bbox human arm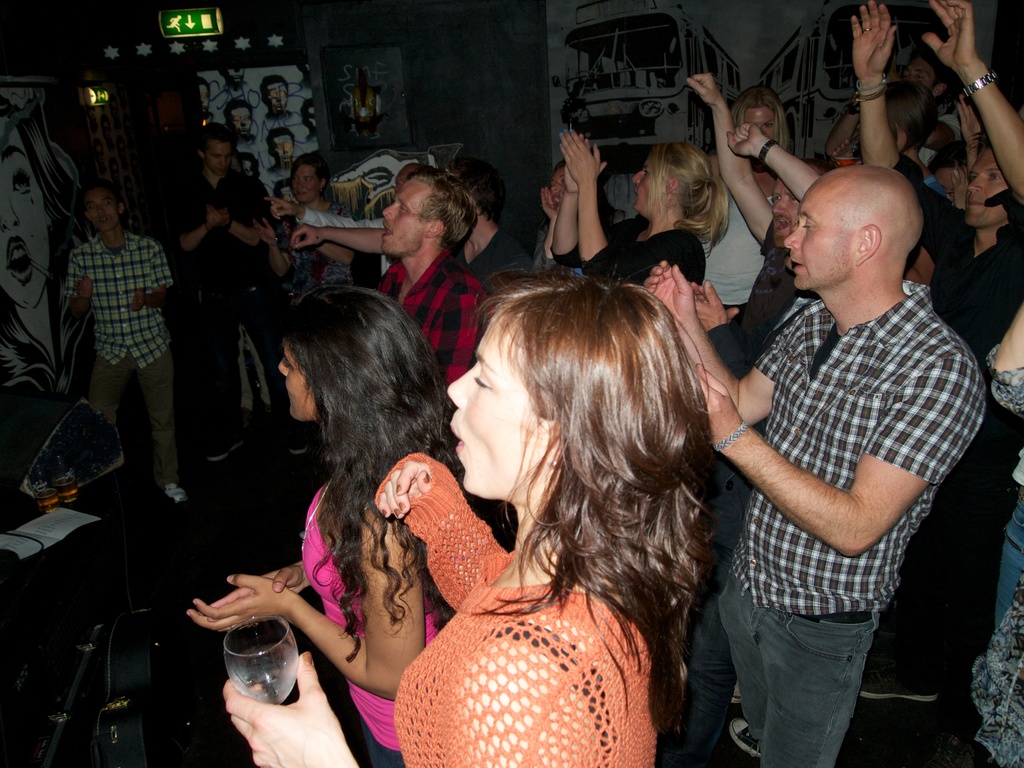
rect(207, 558, 309, 631)
